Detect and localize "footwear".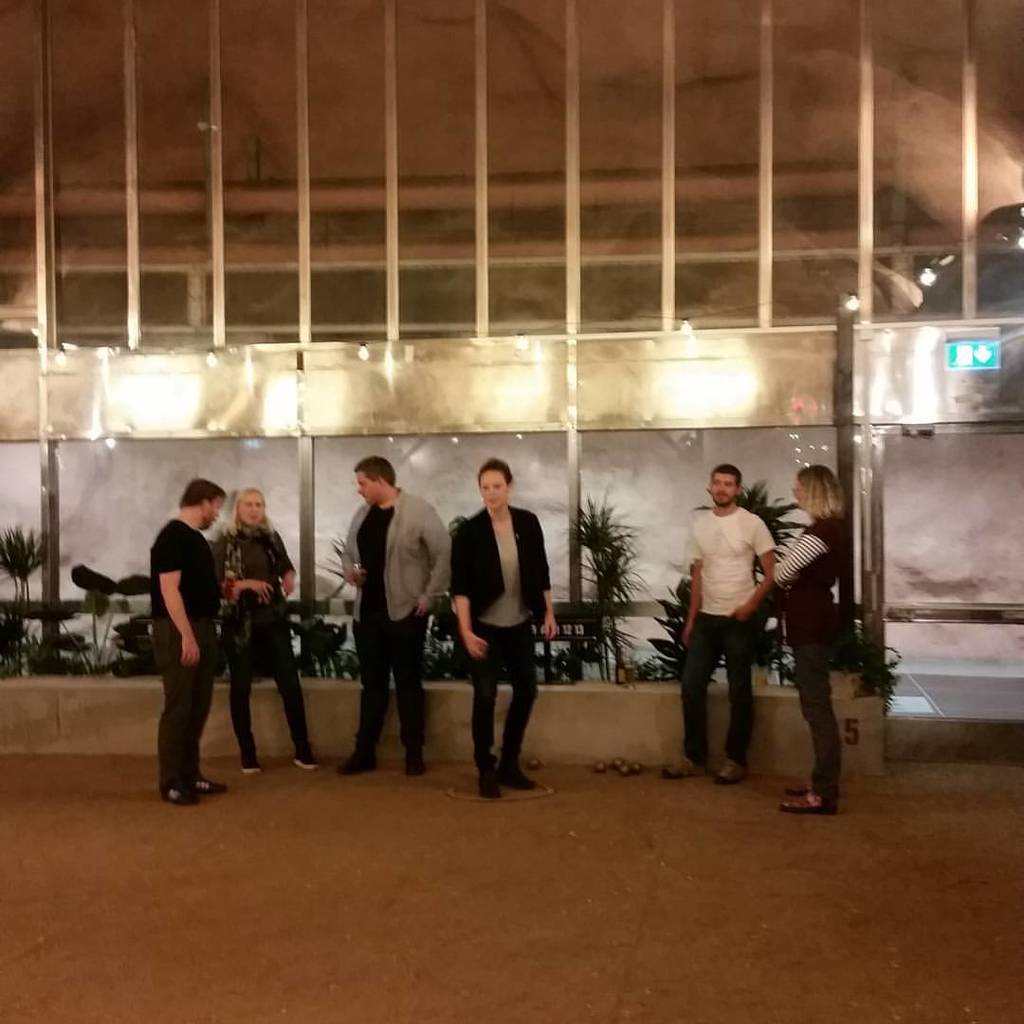
Localized at region(341, 745, 376, 774).
